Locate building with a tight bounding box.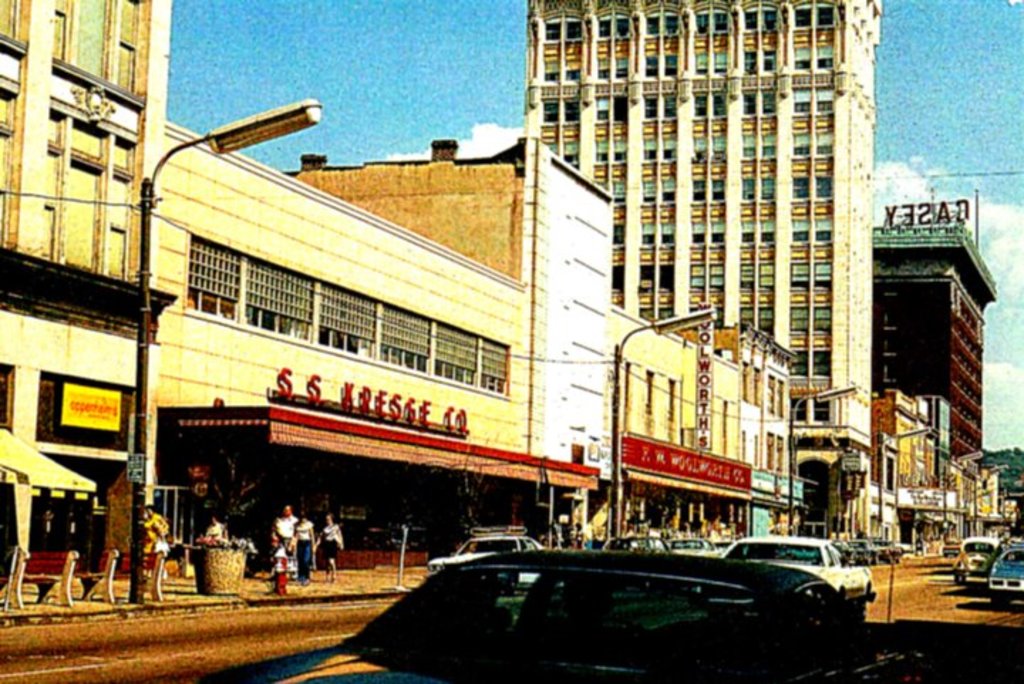
{"x1": 680, "y1": 321, "x2": 798, "y2": 540}.
